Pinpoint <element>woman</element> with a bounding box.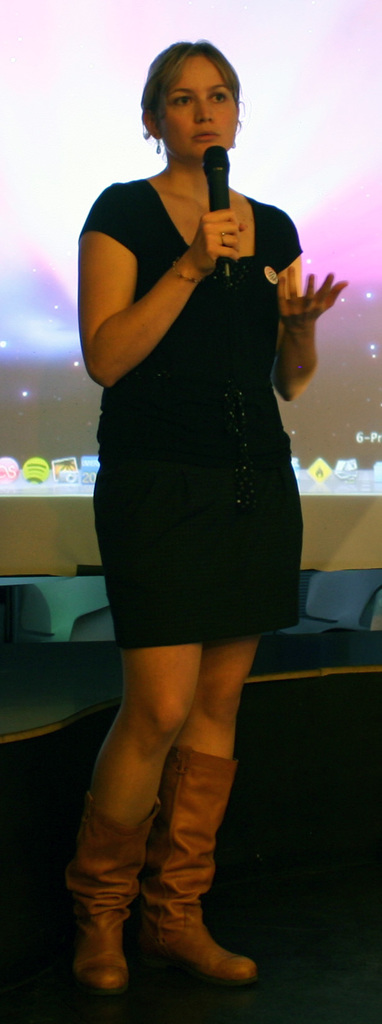
72,54,322,840.
